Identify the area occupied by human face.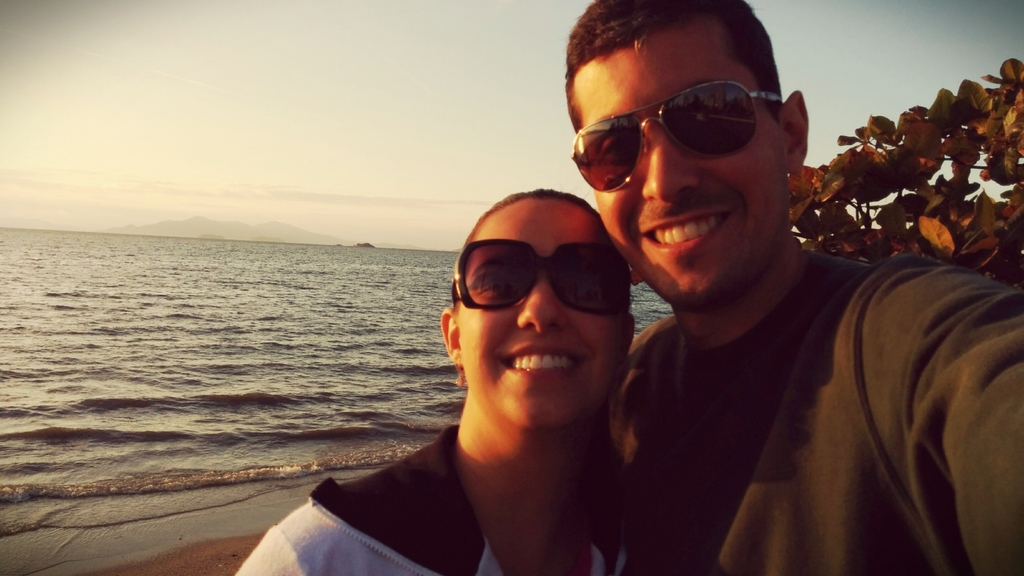
Area: BBox(460, 196, 627, 429).
